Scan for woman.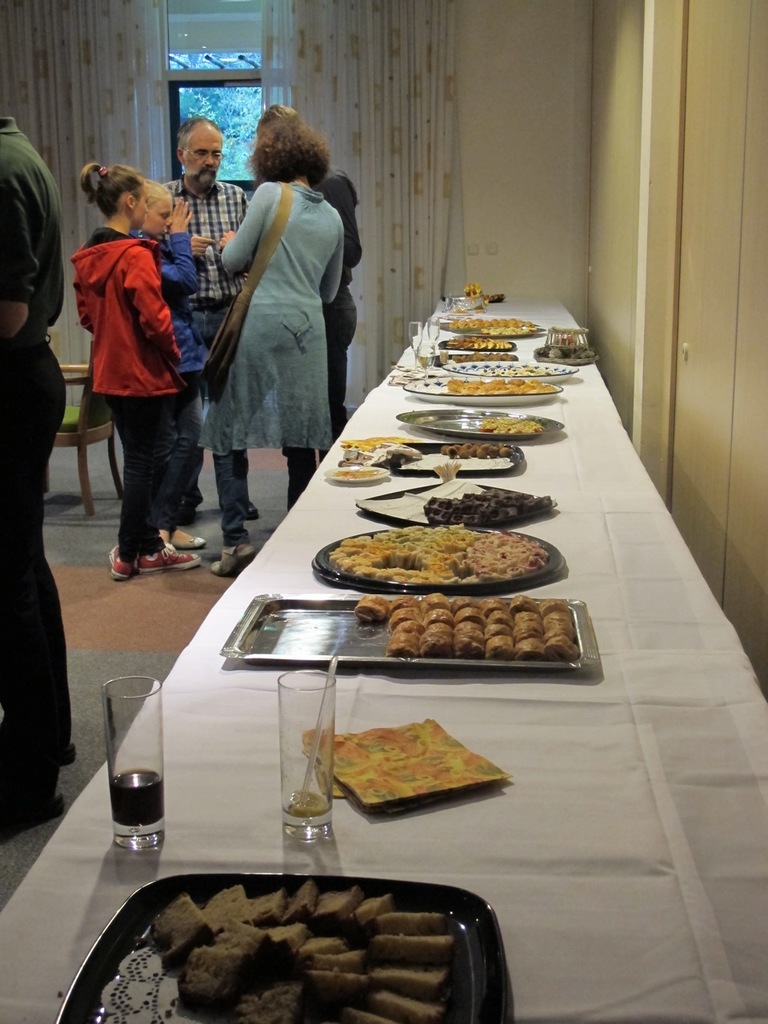
Scan result: box(194, 113, 346, 576).
